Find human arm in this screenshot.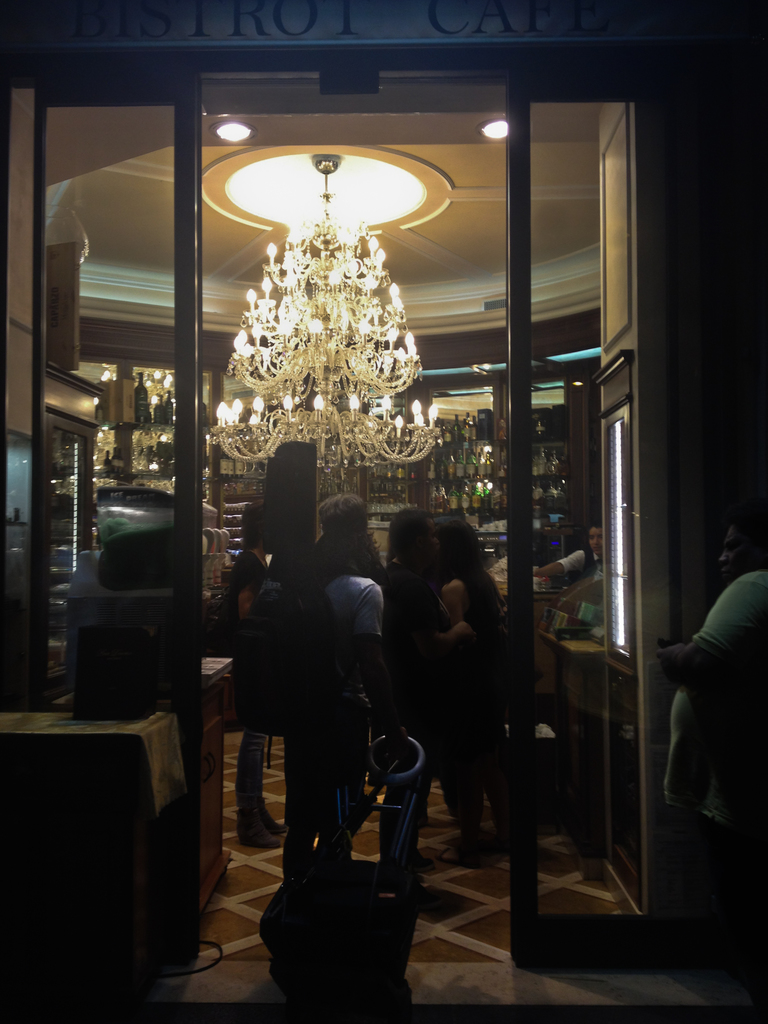
The bounding box for human arm is crop(655, 568, 767, 698).
